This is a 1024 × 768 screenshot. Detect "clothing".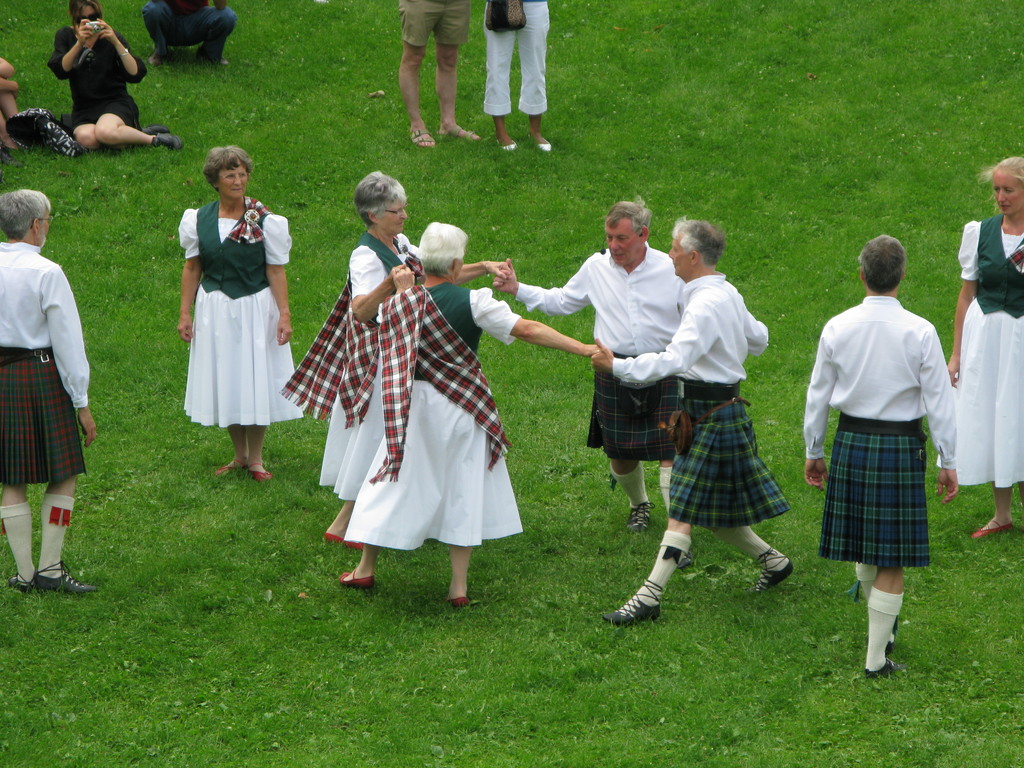
{"left": 484, "top": 0, "right": 547, "bottom": 118}.
